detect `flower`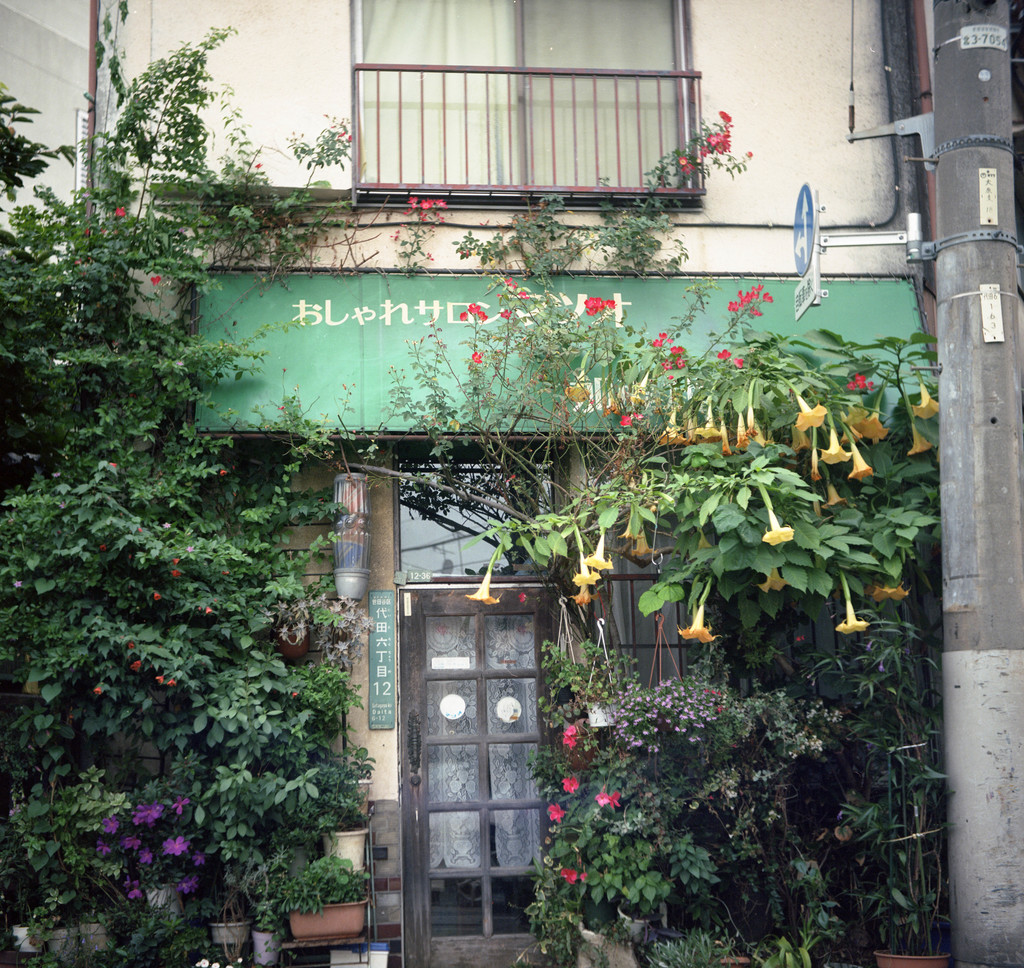
(205, 603, 210, 615)
